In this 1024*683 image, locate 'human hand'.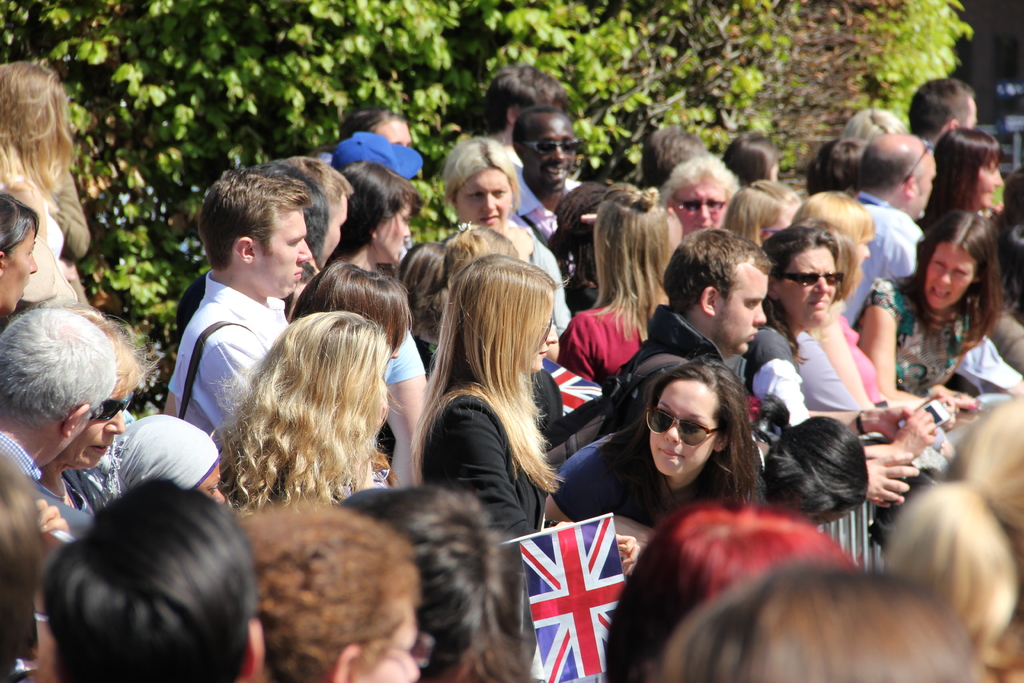
Bounding box: select_region(867, 452, 918, 502).
